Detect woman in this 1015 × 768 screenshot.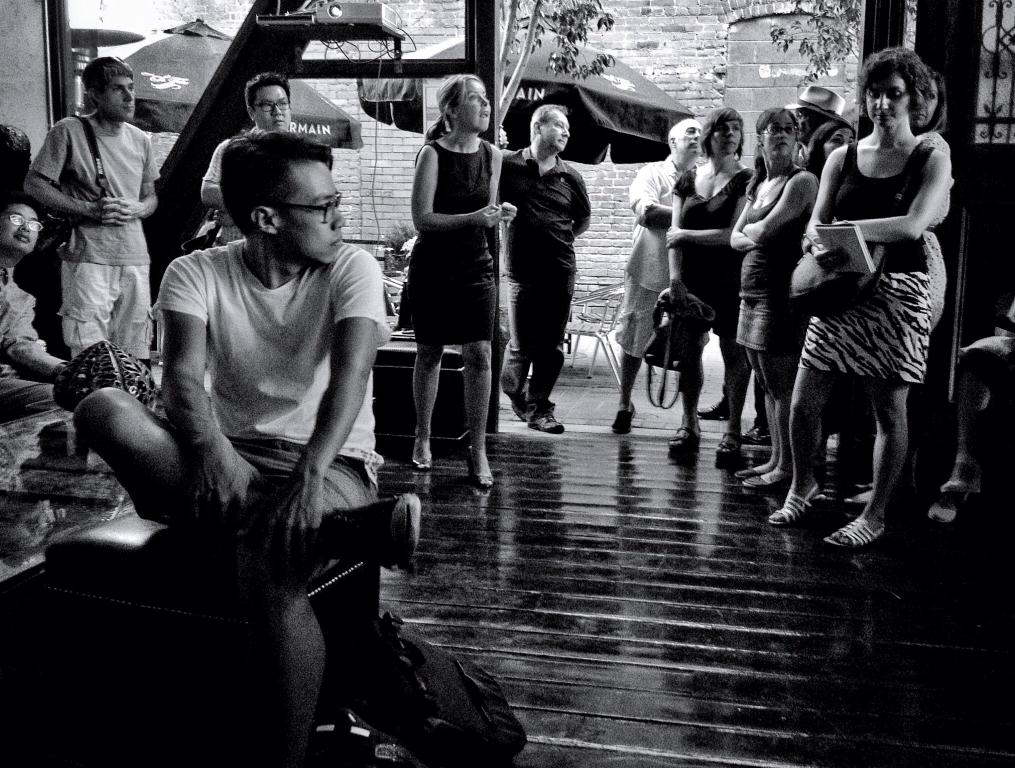
Detection: {"left": 657, "top": 111, "right": 772, "bottom": 471}.
